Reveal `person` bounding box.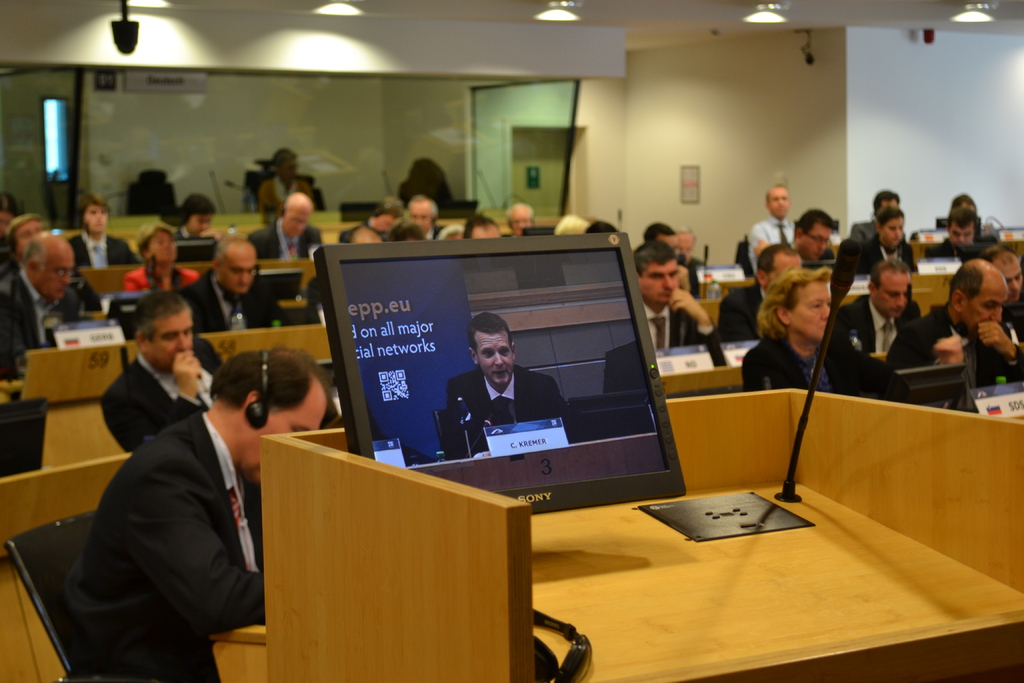
Revealed: BBox(891, 256, 1023, 390).
